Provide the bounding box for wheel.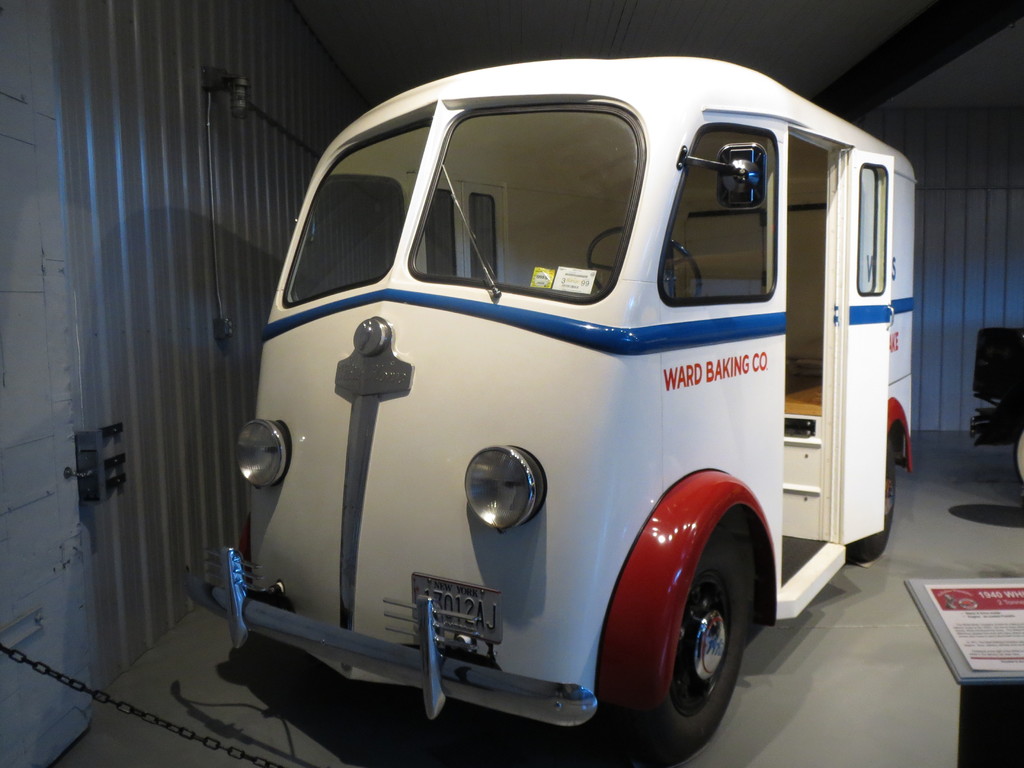
box(621, 535, 761, 736).
